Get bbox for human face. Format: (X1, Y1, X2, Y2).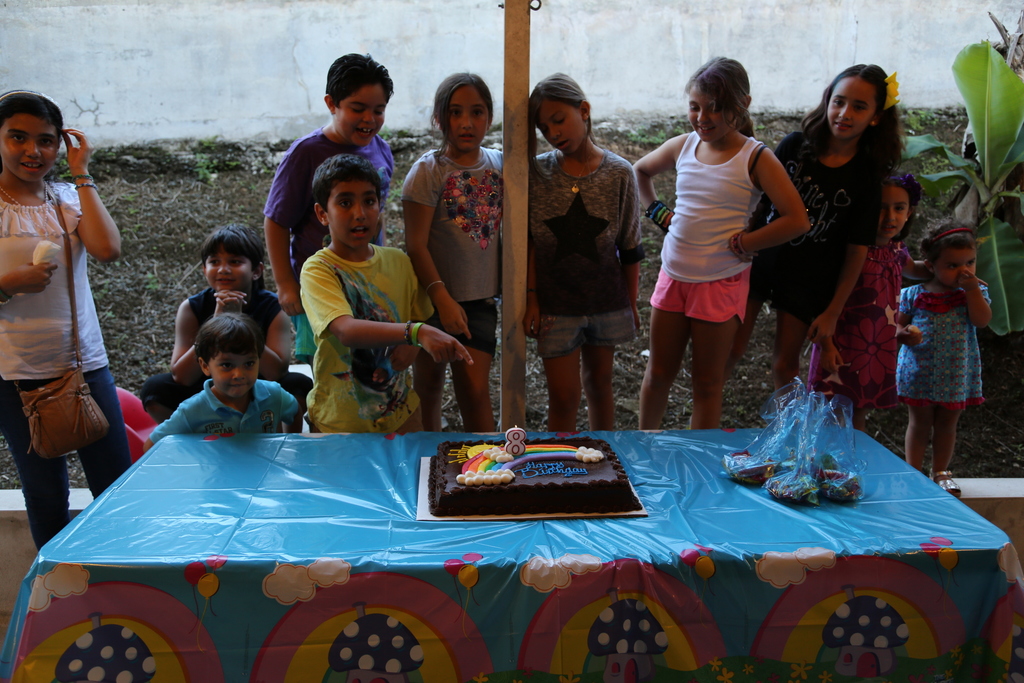
(334, 83, 388, 142).
